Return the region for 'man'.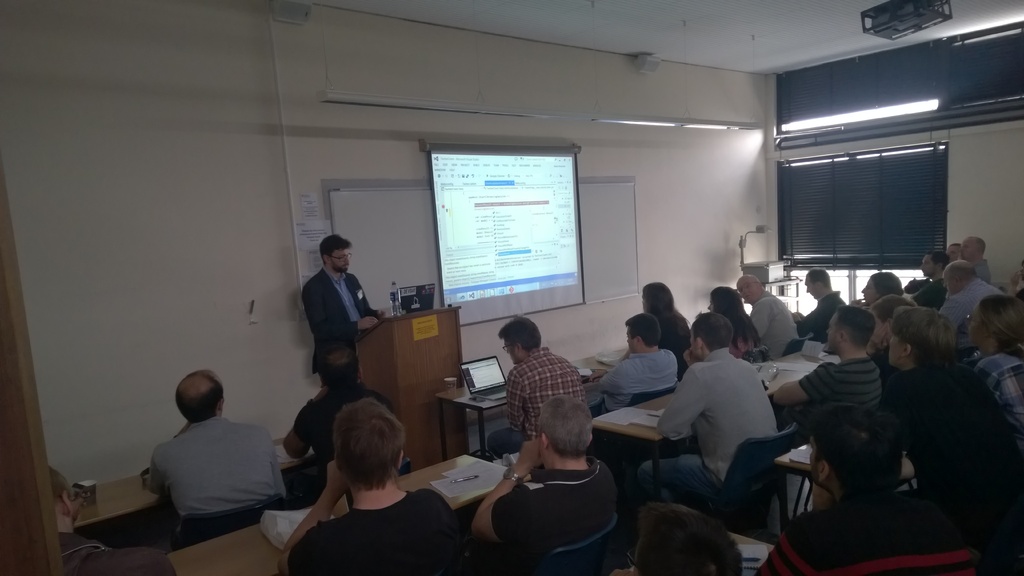
pyautogui.locateOnScreen(297, 234, 387, 394).
